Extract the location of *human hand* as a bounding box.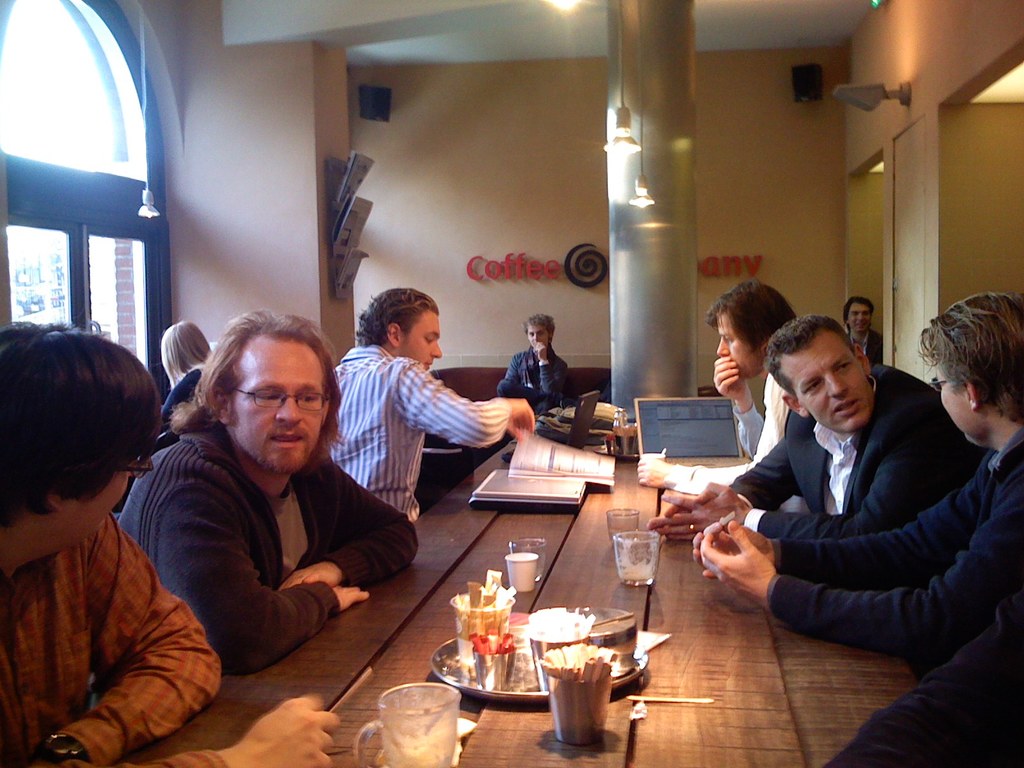
box(333, 584, 372, 616).
